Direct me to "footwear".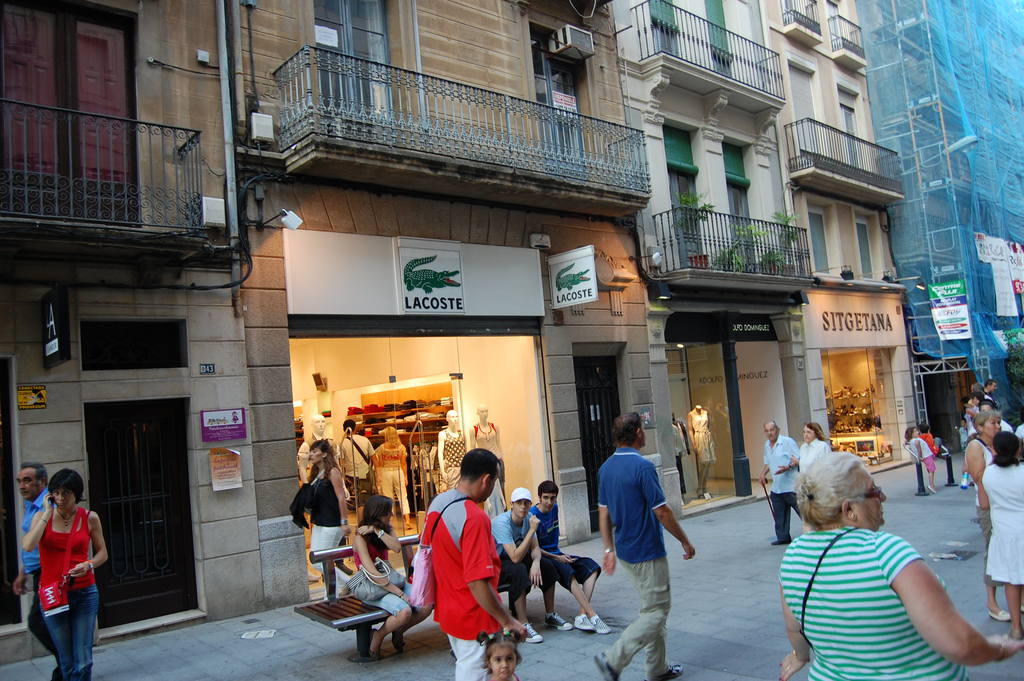
Direction: Rect(541, 608, 576, 629).
